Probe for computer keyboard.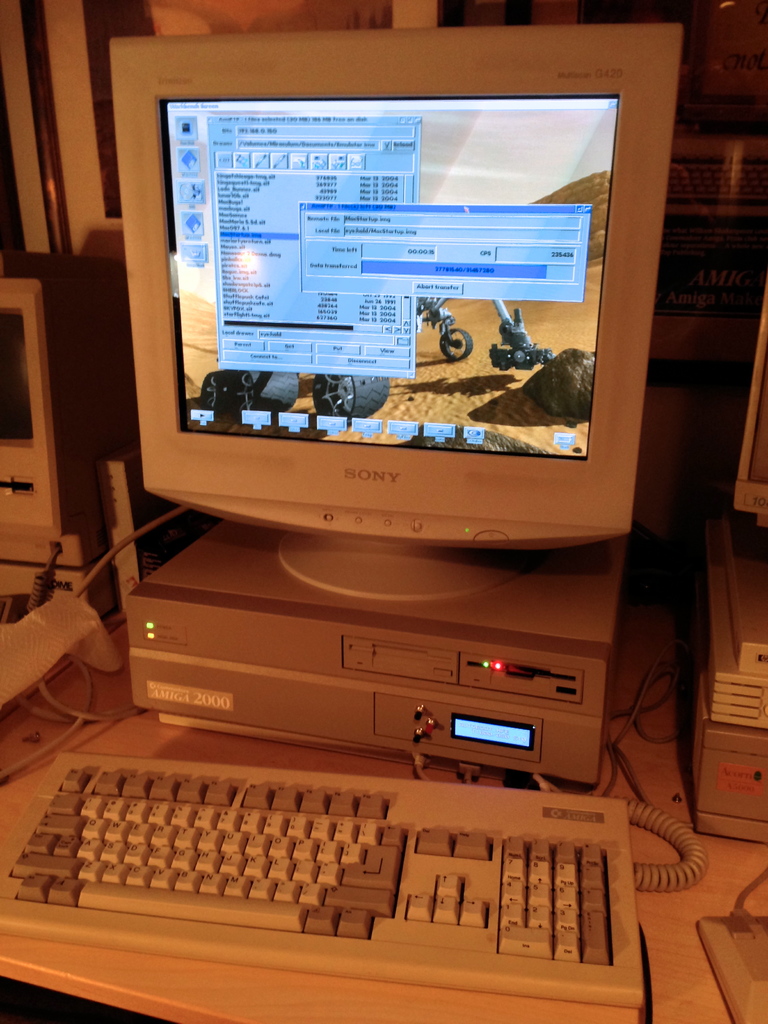
Probe result: <bbox>0, 749, 641, 1012</bbox>.
